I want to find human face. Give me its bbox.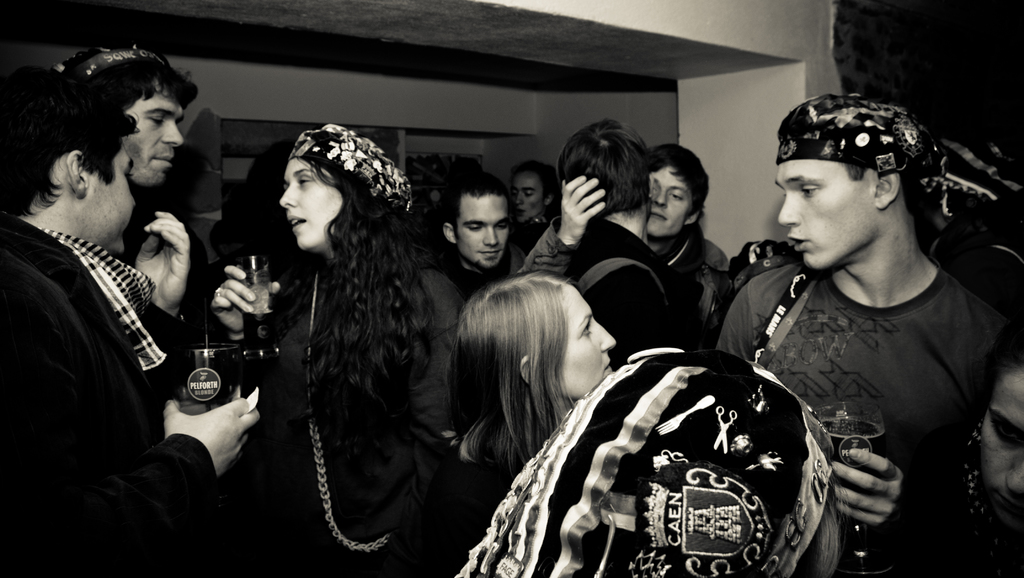
[left=979, top=374, right=1022, bottom=531].
